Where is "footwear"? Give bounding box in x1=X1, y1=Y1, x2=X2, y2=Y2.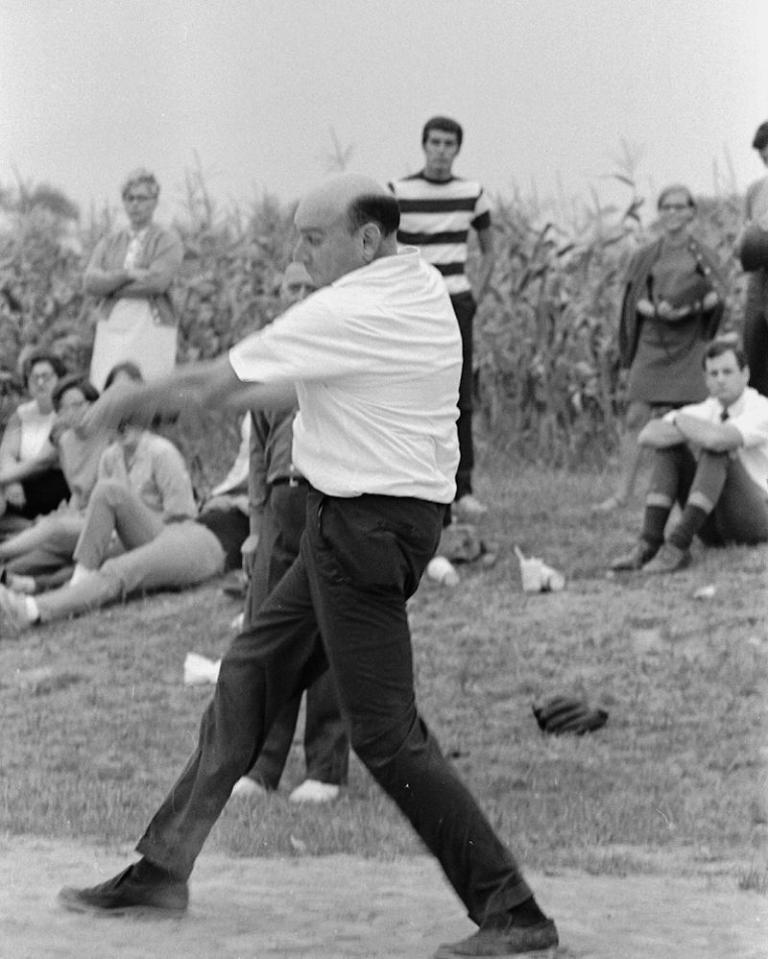
x1=1, y1=567, x2=28, y2=590.
